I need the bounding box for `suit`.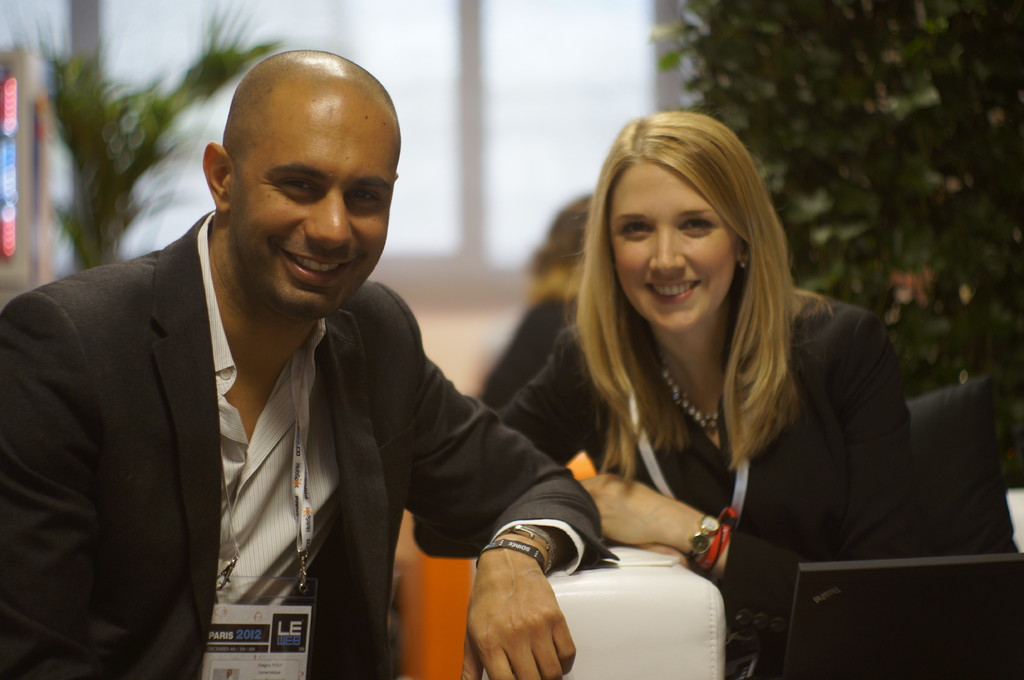
Here it is: box(409, 287, 930, 679).
